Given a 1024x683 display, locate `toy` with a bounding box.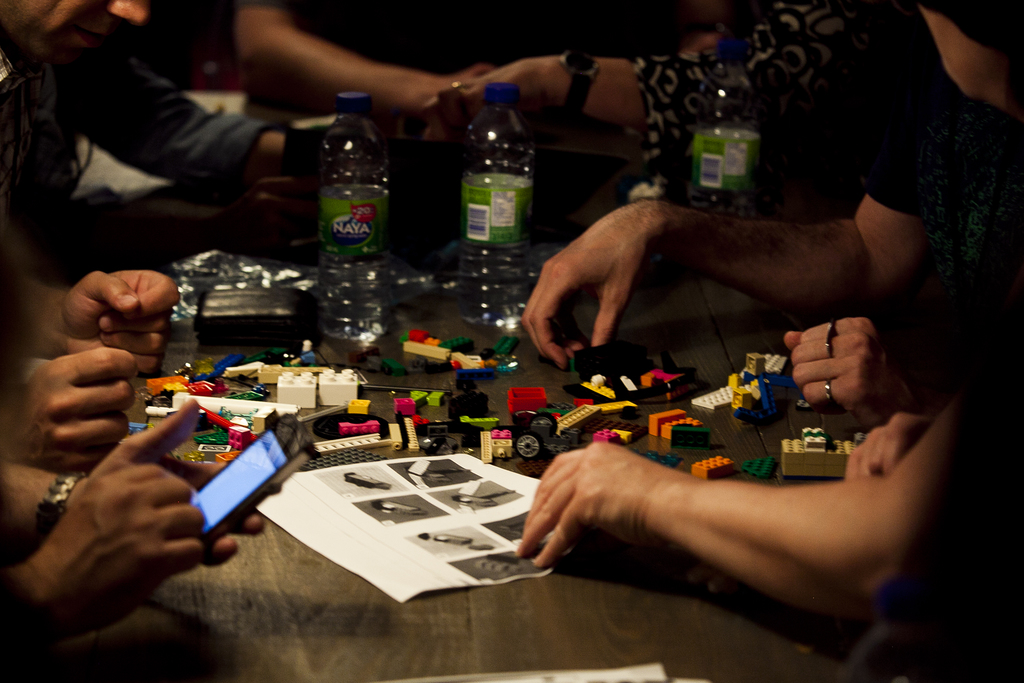
Located: BBox(404, 416, 417, 446).
